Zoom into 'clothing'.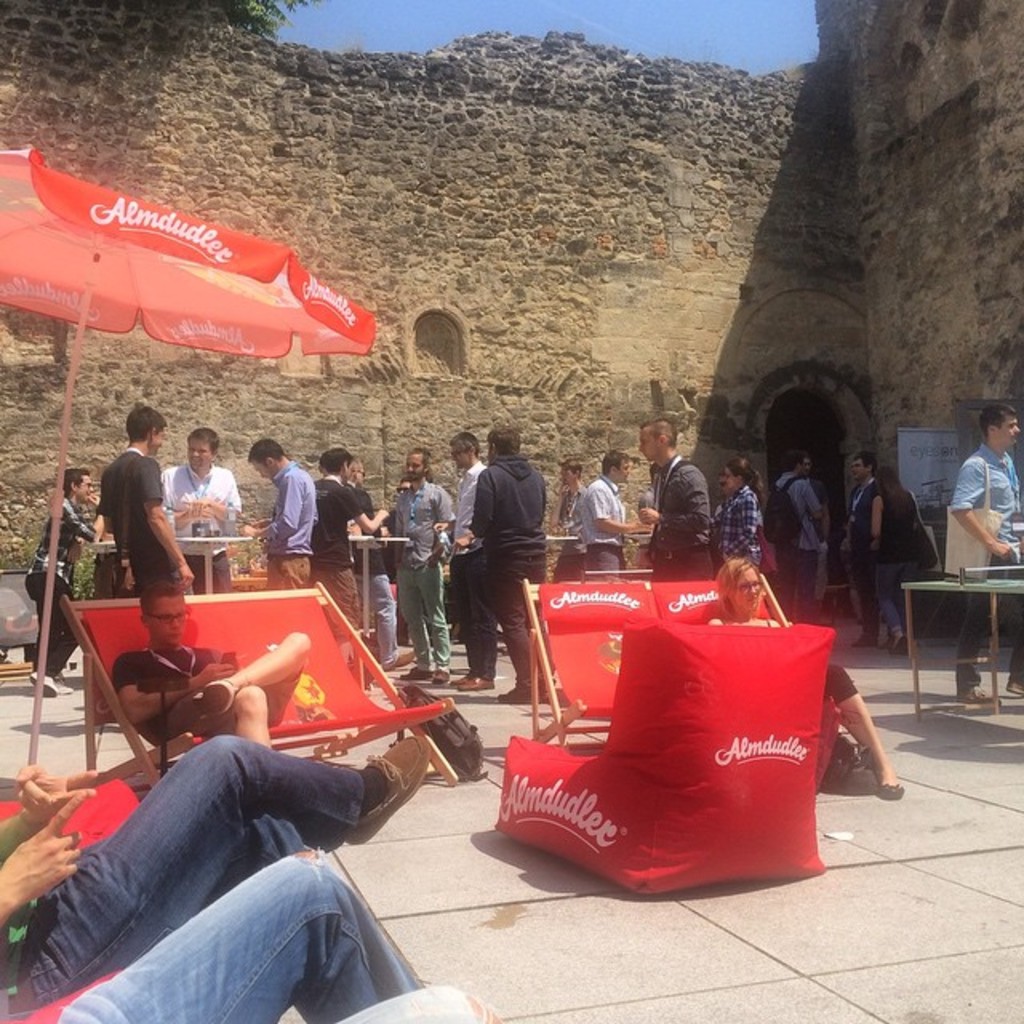
Zoom target: pyautogui.locateOnScreen(90, 446, 171, 595).
